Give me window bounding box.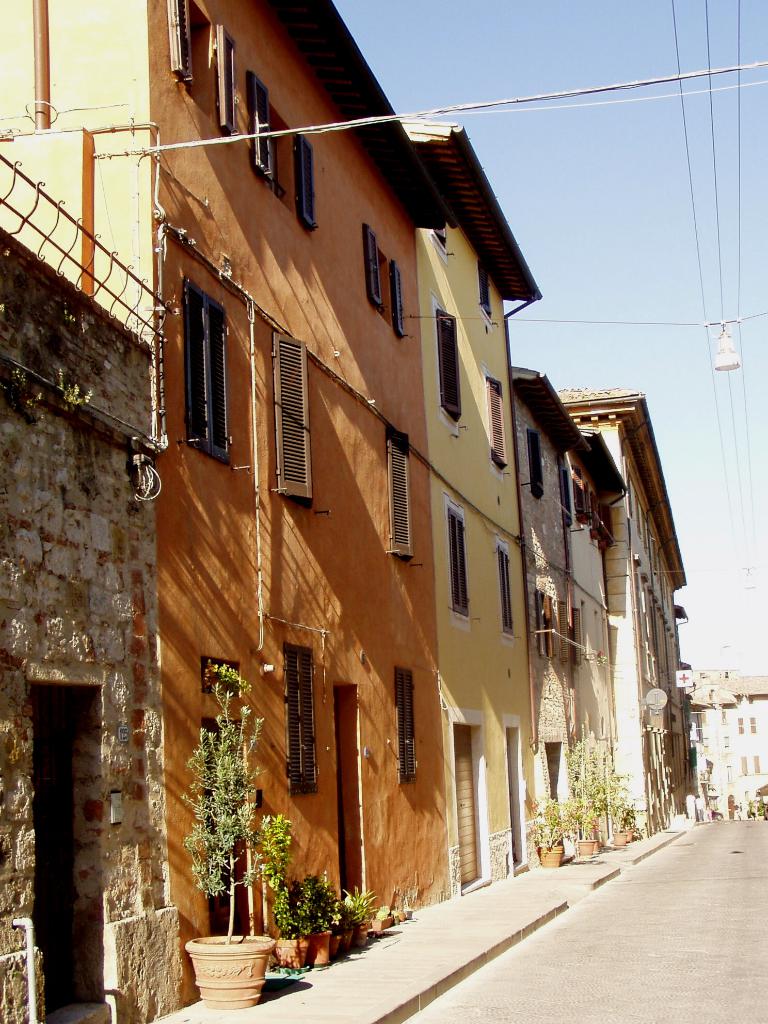
Rect(182, 283, 228, 467).
